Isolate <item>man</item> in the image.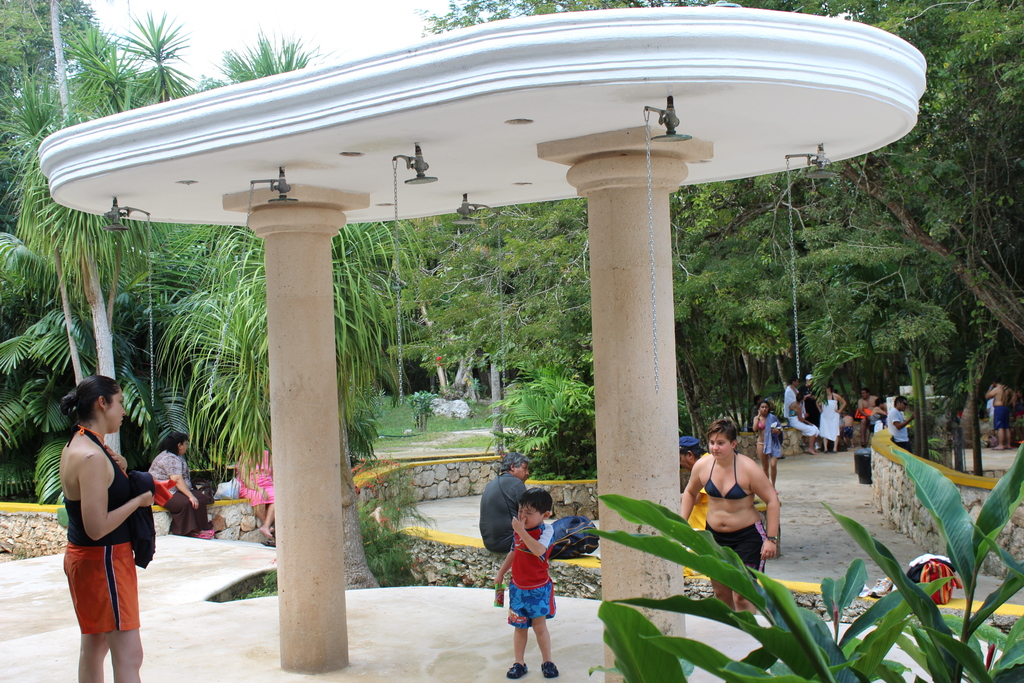
Isolated region: BBox(982, 376, 1017, 451).
